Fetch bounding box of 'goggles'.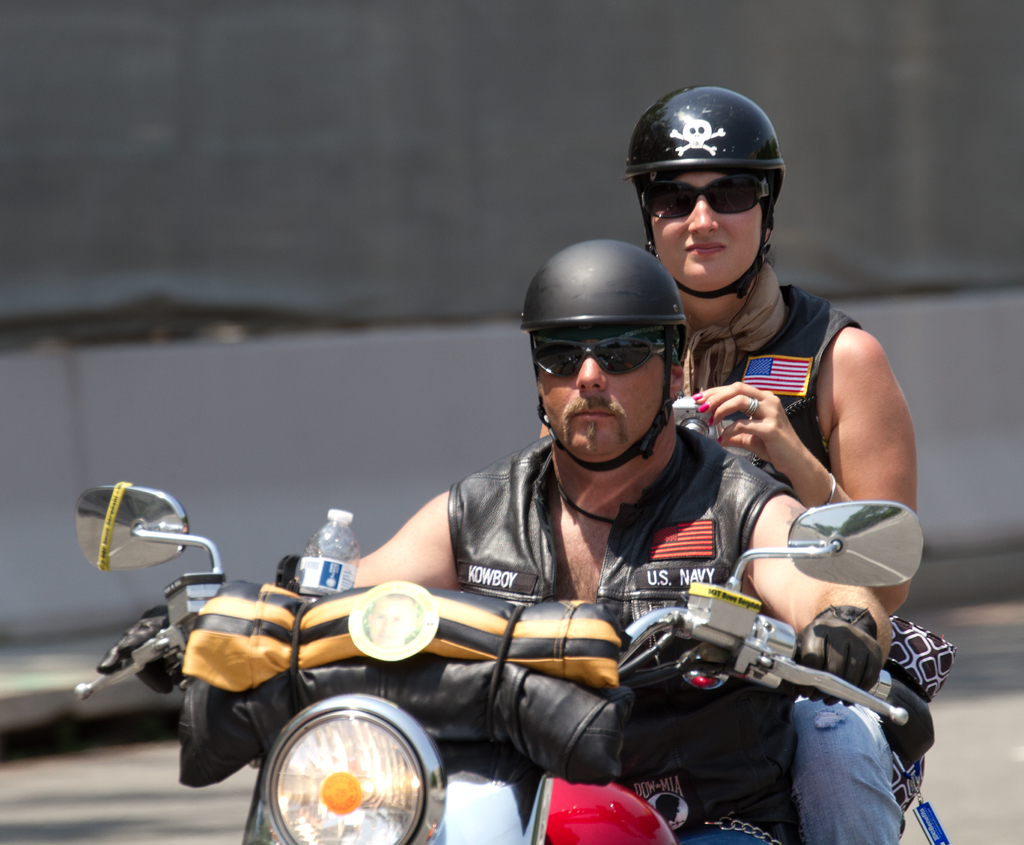
Bbox: (527,335,675,381).
